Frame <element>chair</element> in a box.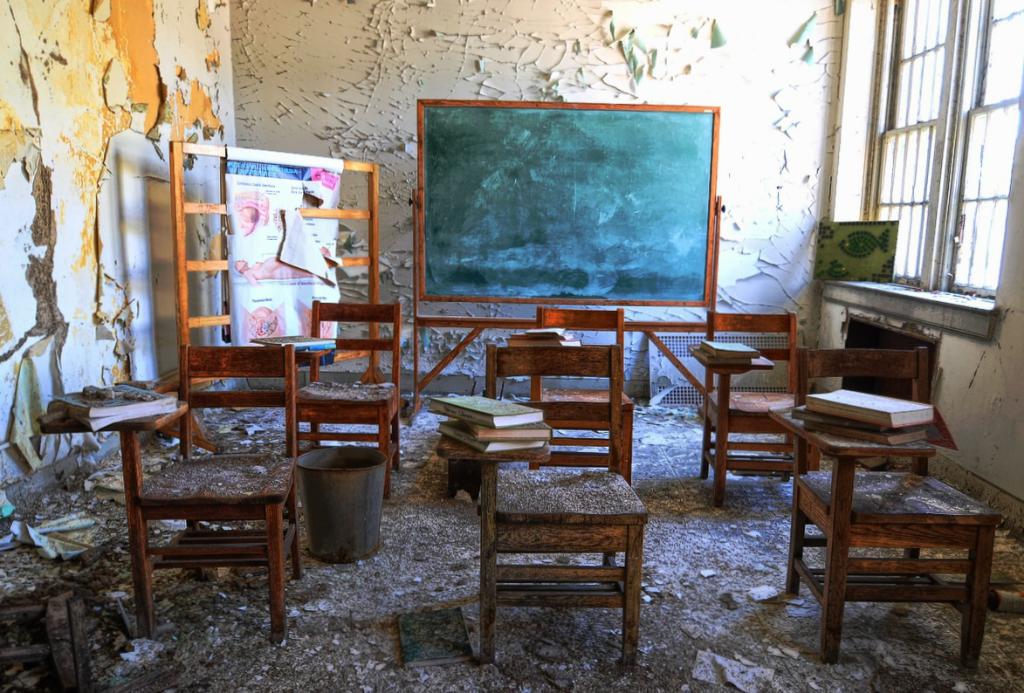
(778, 340, 1007, 669).
